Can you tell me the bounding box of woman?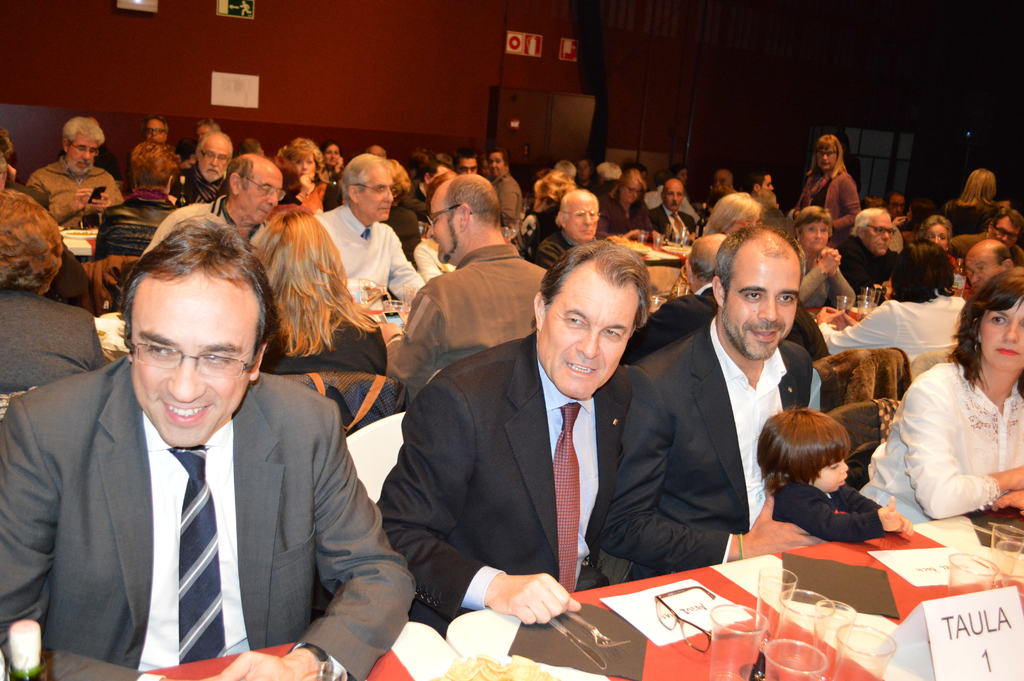
bbox(88, 139, 181, 267).
